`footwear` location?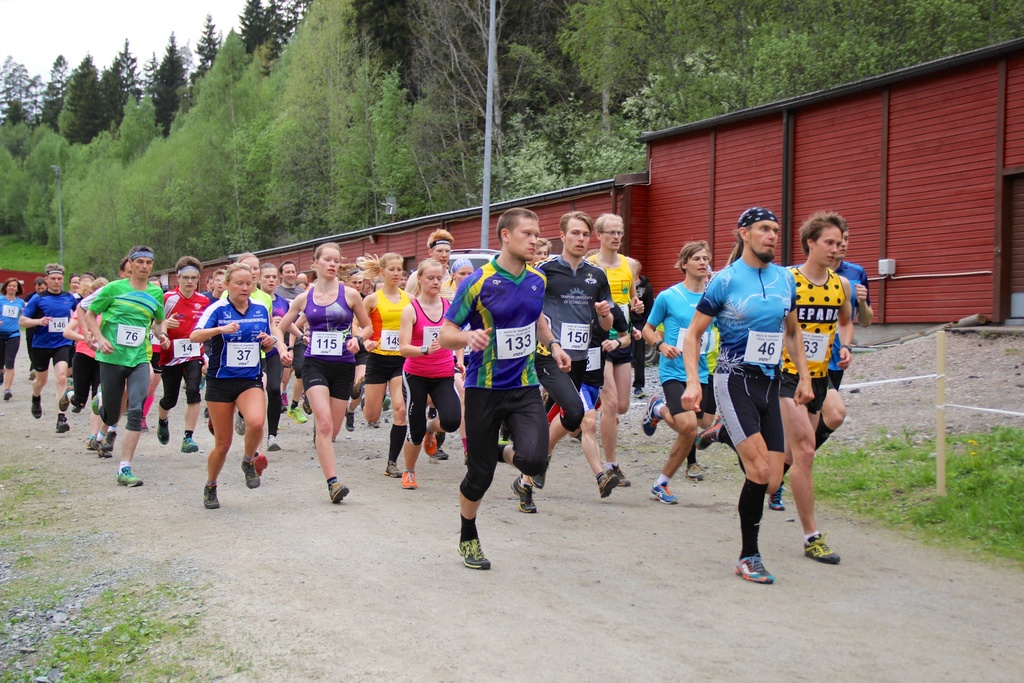
254, 453, 269, 481
